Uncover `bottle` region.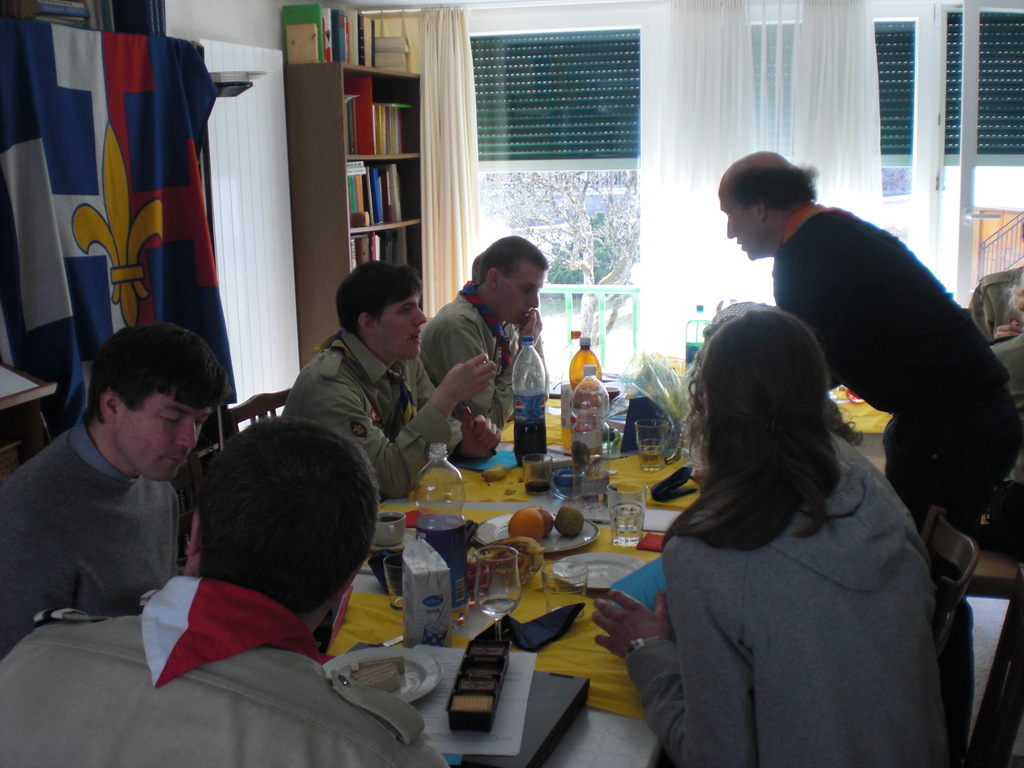
Uncovered: region(564, 362, 611, 509).
